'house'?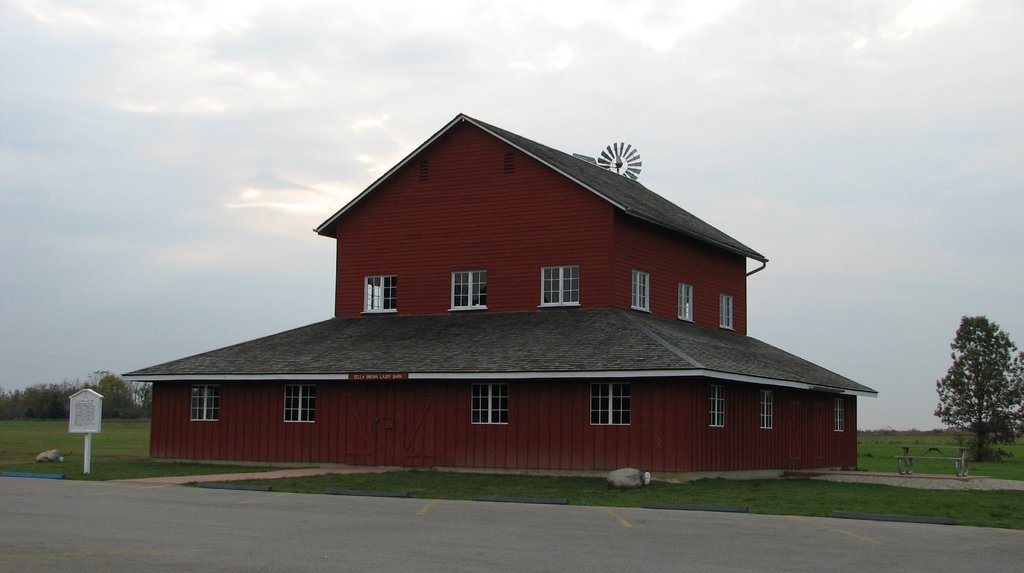
select_region(116, 109, 877, 490)
